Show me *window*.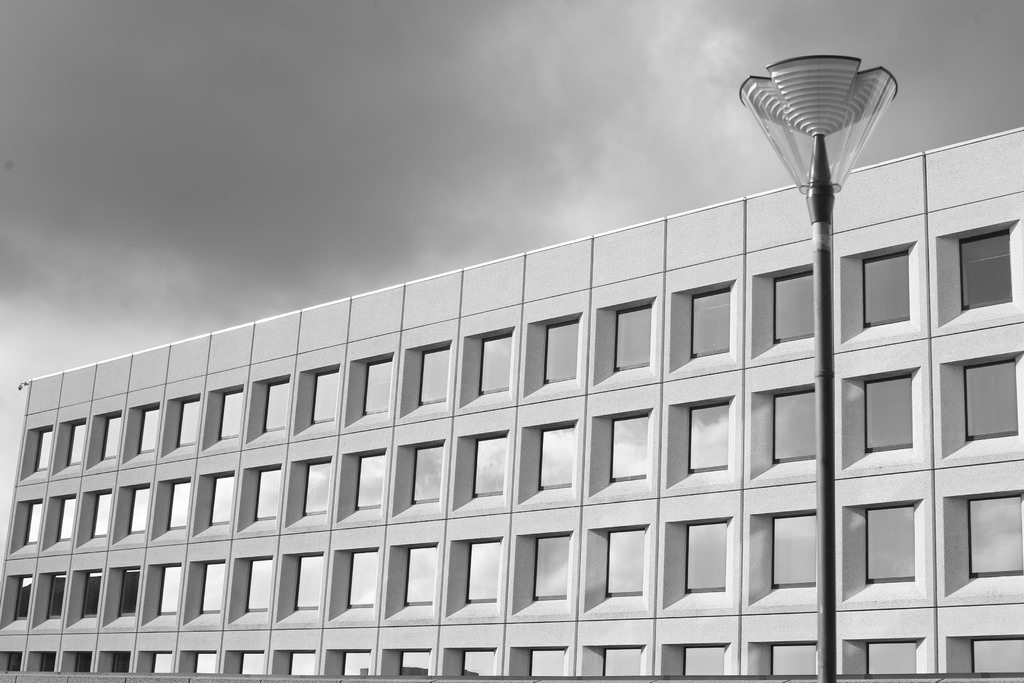
*window* is here: box(604, 649, 640, 675).
